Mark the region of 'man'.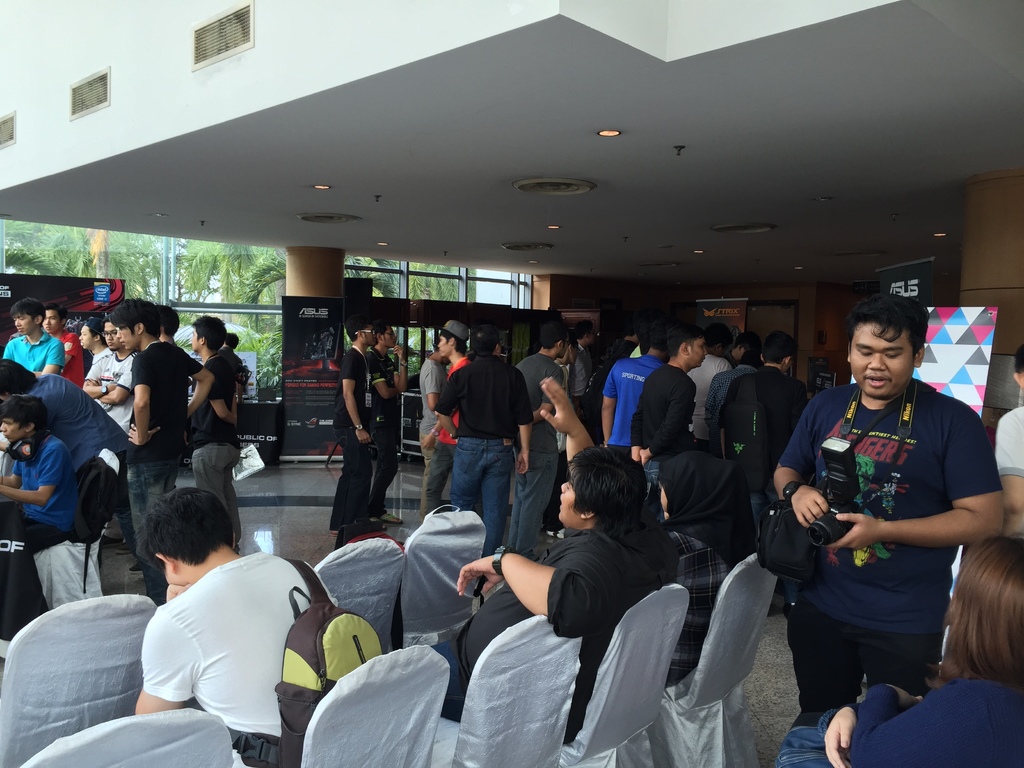
Region: [left=133, top=484, right=340, bottom=767].
